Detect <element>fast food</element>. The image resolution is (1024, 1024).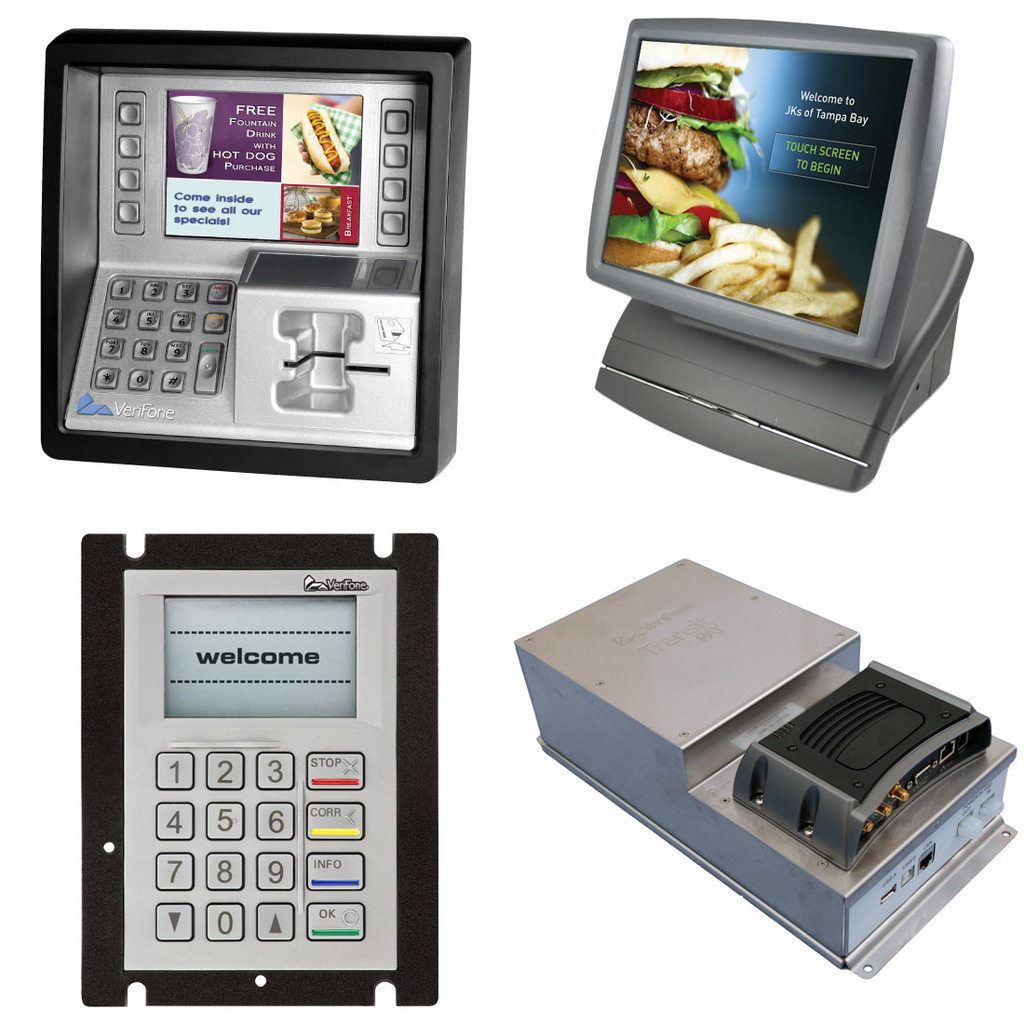
box(303, 111, 352, 176).
